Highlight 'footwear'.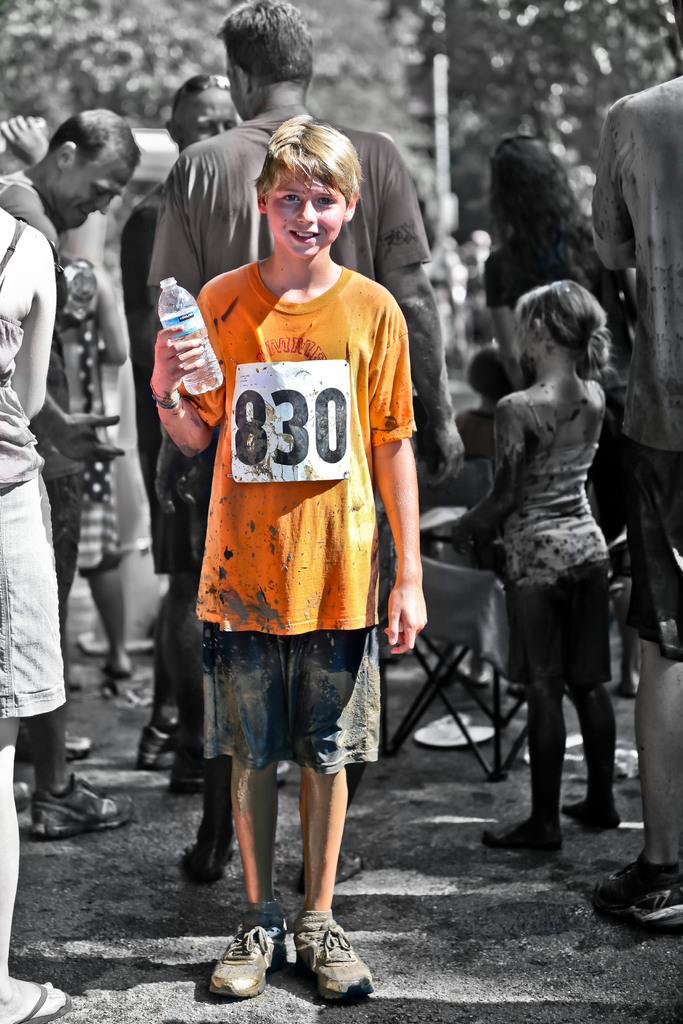
Highlighted region: locate(31, 774, 135, 837).
